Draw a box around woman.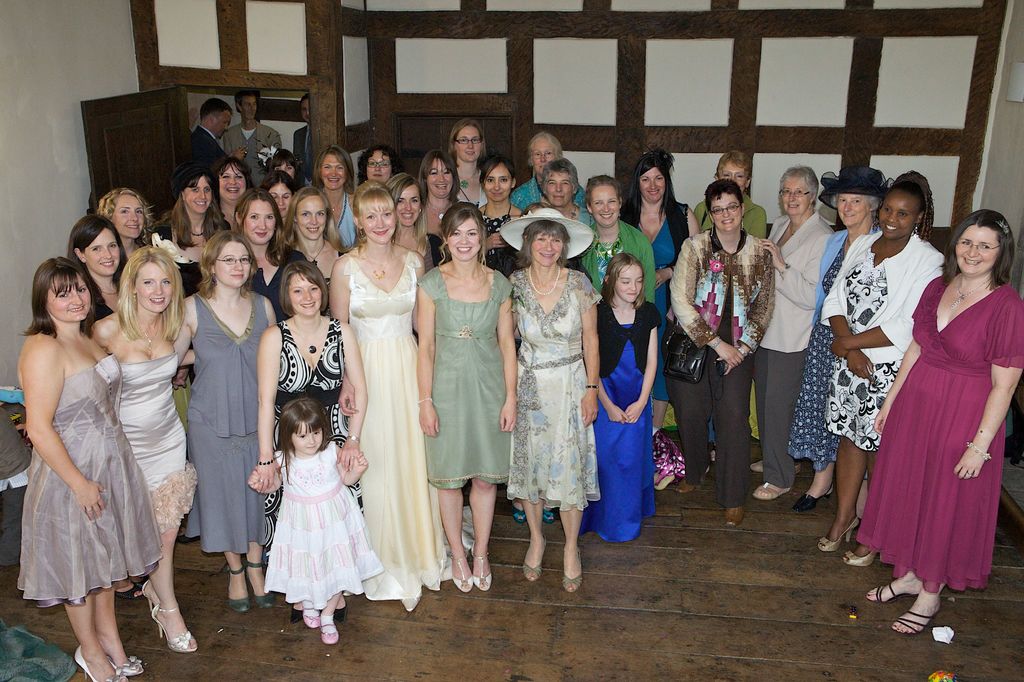
locate(231, 188, 310, 328).
